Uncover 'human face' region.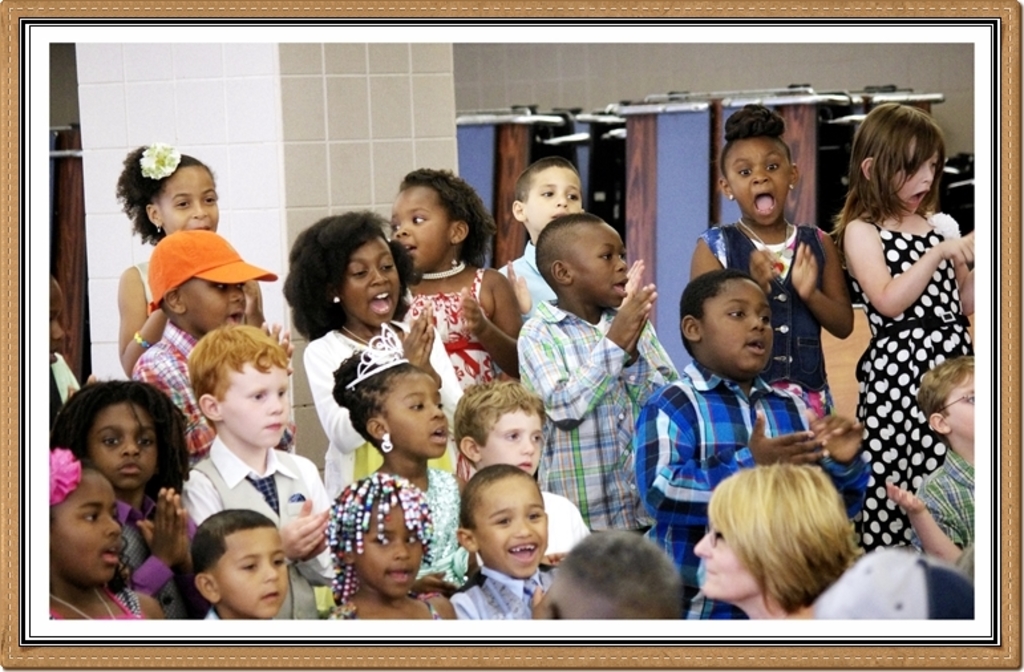
Uncovered: (161,167,219,231).
